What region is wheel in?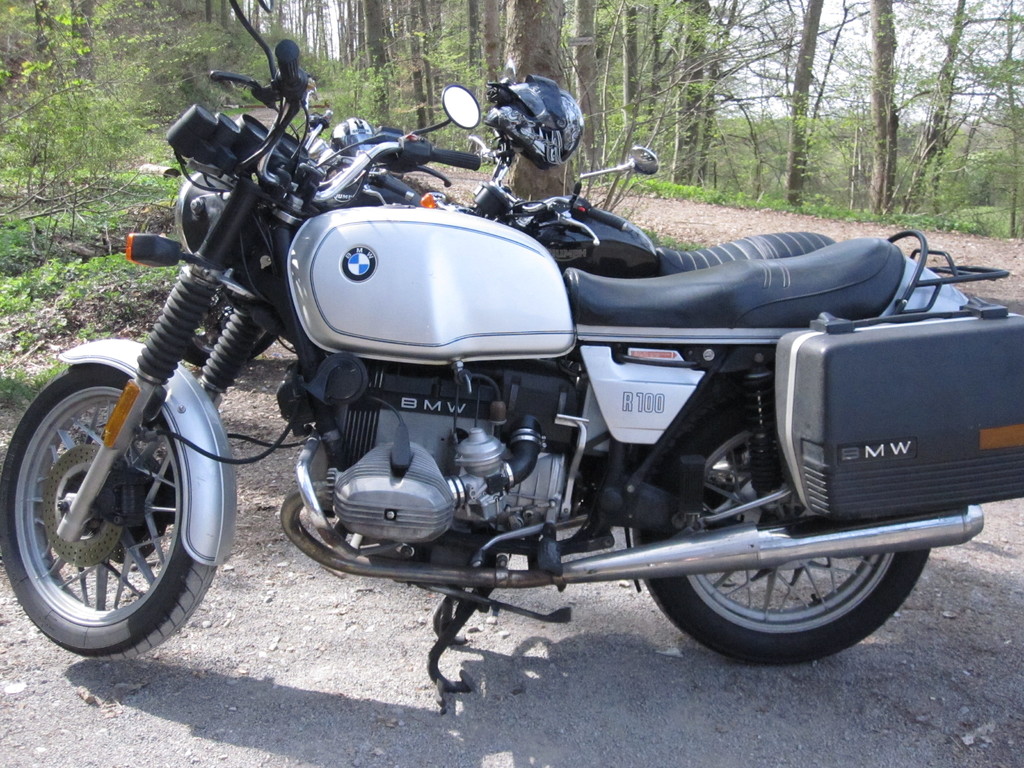
{"x1": 627, "y1": 387, "x2": 933, "y2": 666}.
